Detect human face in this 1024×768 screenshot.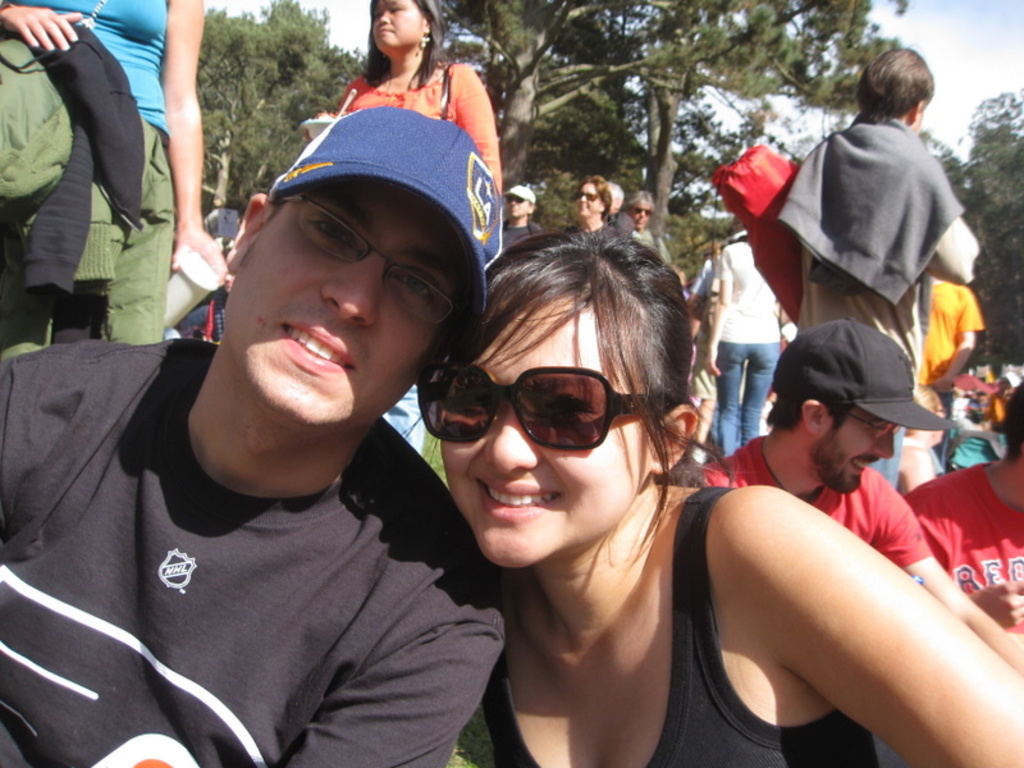
Detection: crop(223, 187, 462, 425).
